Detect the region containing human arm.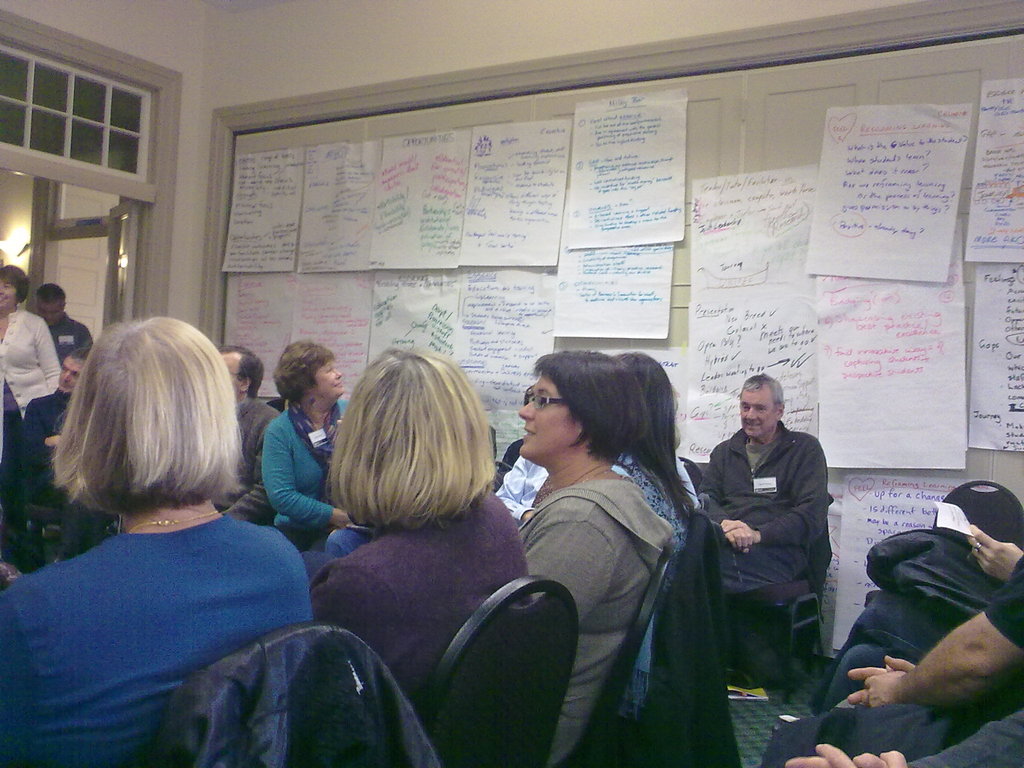
<box>700,464,747,531</box>.
